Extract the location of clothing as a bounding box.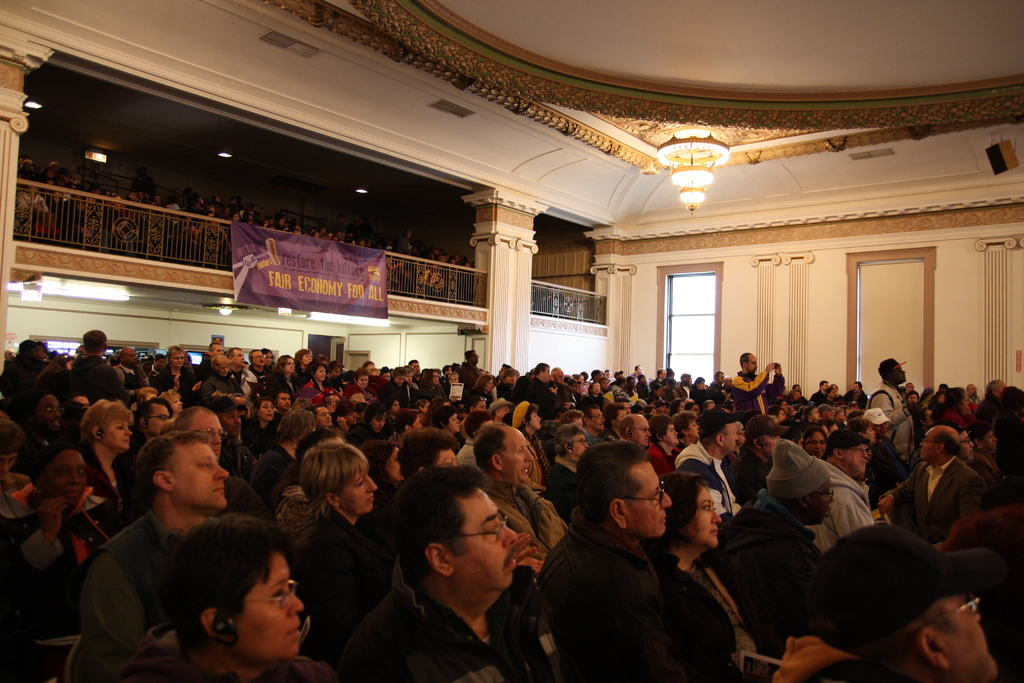
<region>675, 437, 700, 451</region>.
